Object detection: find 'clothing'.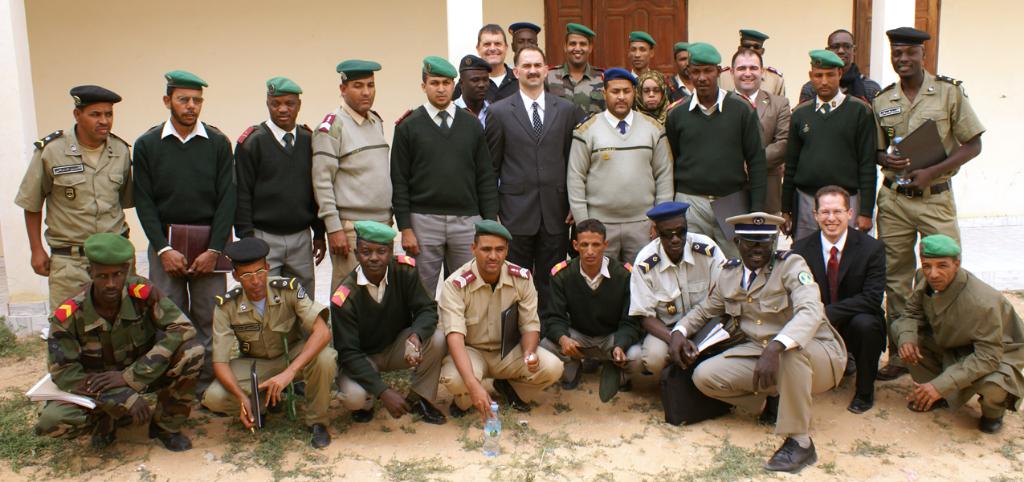
(x1=785, y1=89, x2=877, y2=245).
